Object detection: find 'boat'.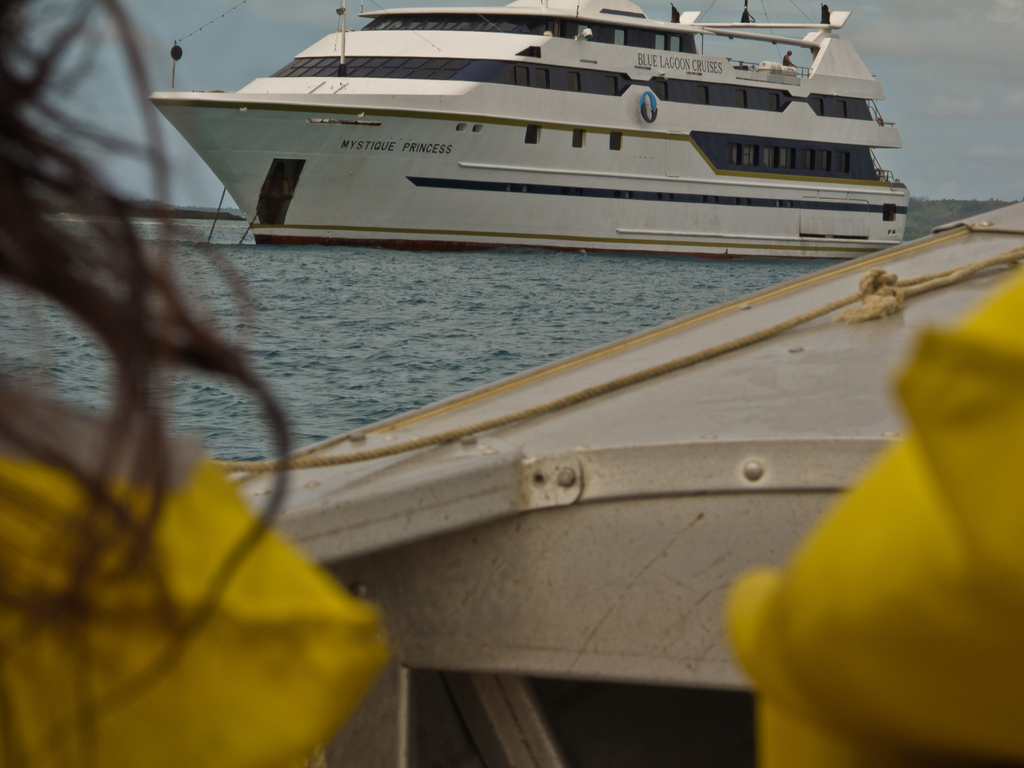
x1=0, y1=202, x2=1023, y2=767.
